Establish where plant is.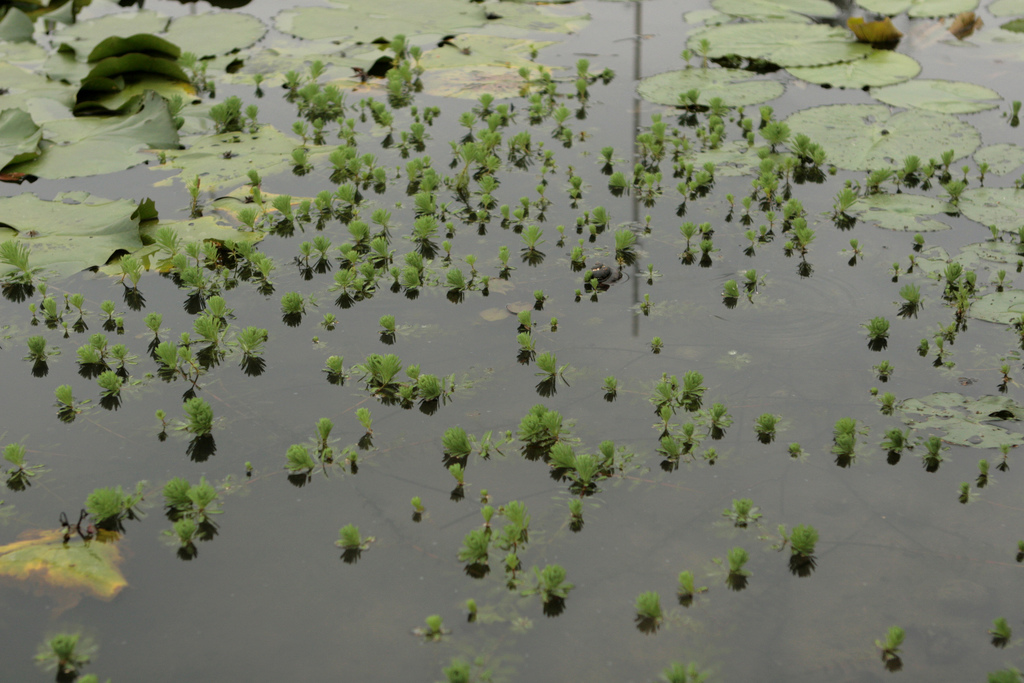
Established at [left=800, top=133, right=829, bottom=176].
